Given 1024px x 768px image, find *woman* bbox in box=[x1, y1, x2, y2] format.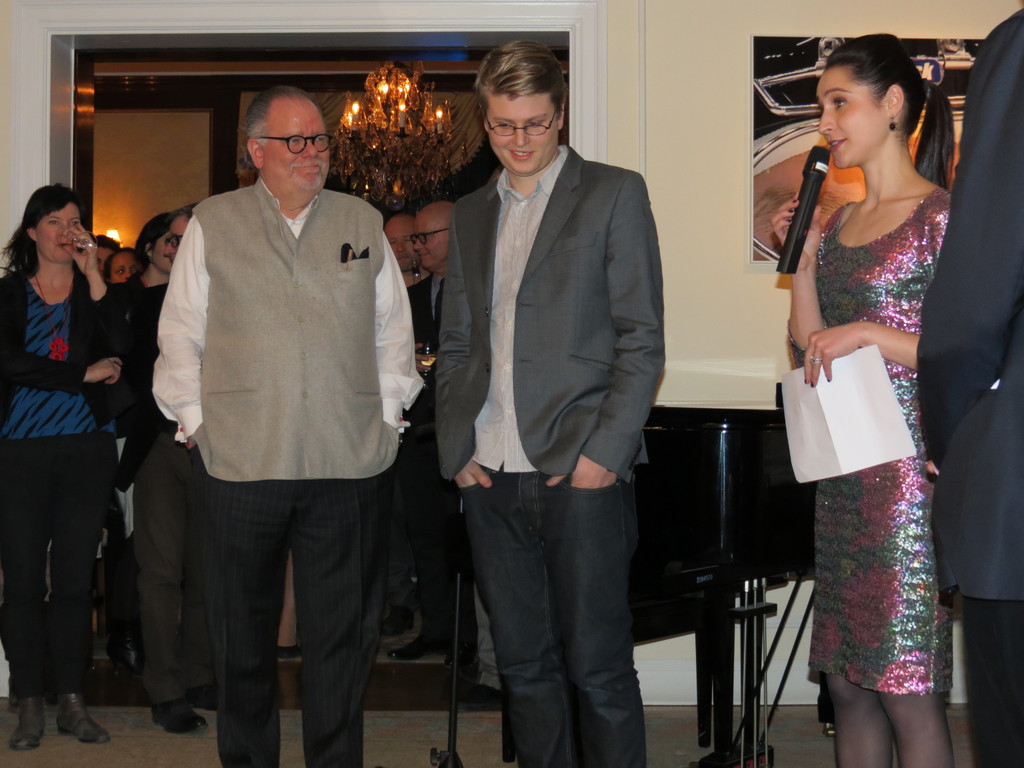
box=[0, 181, 132, 756].
